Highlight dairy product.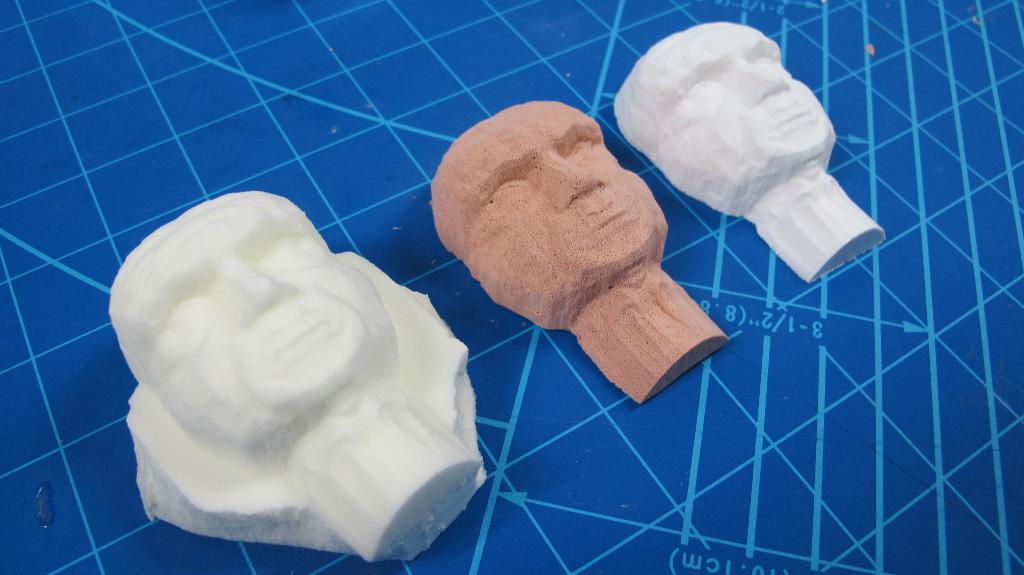
Highlighted region: {"x1": 614, "y1": 19, "x2": 886, "y2": 281}.
